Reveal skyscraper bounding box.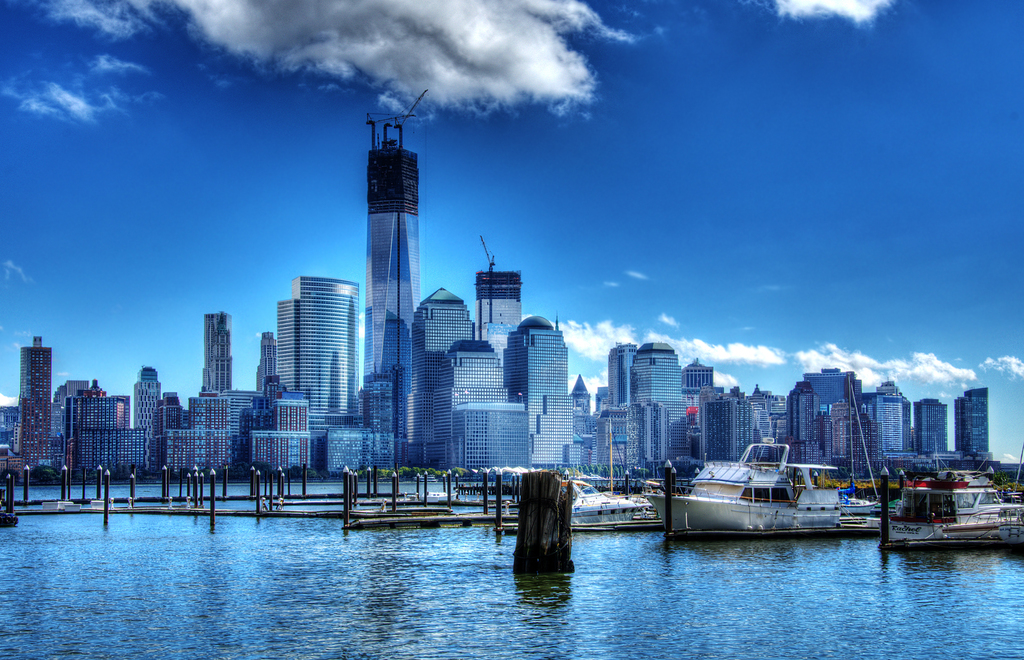
Revealed: bbox(260, 329, 276, 386).
